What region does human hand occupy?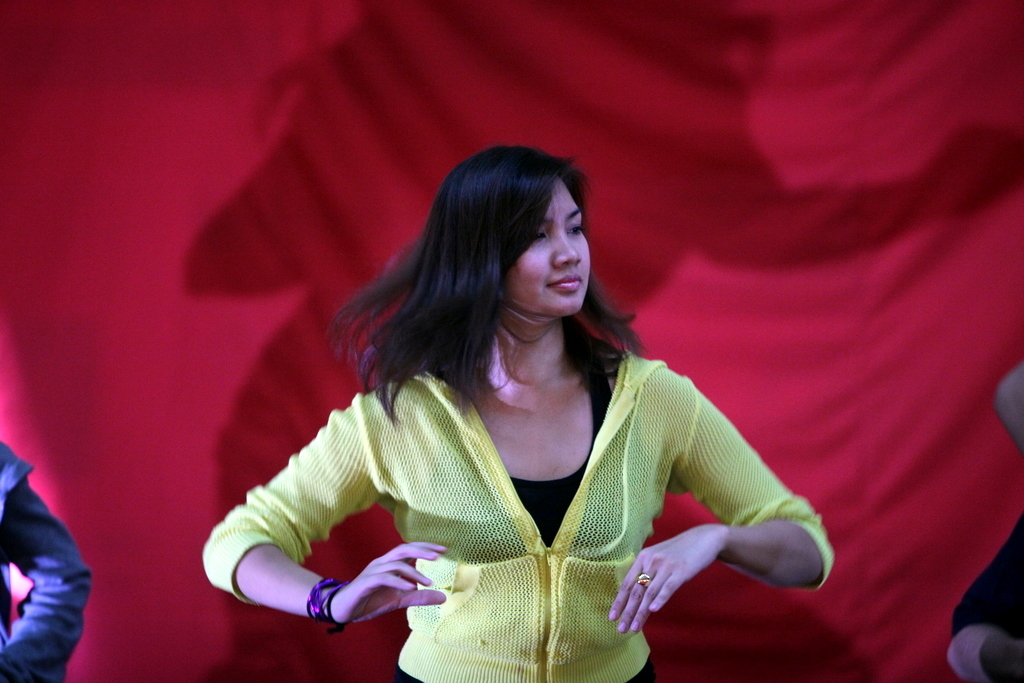
box=[328, 555, 433, 628].
